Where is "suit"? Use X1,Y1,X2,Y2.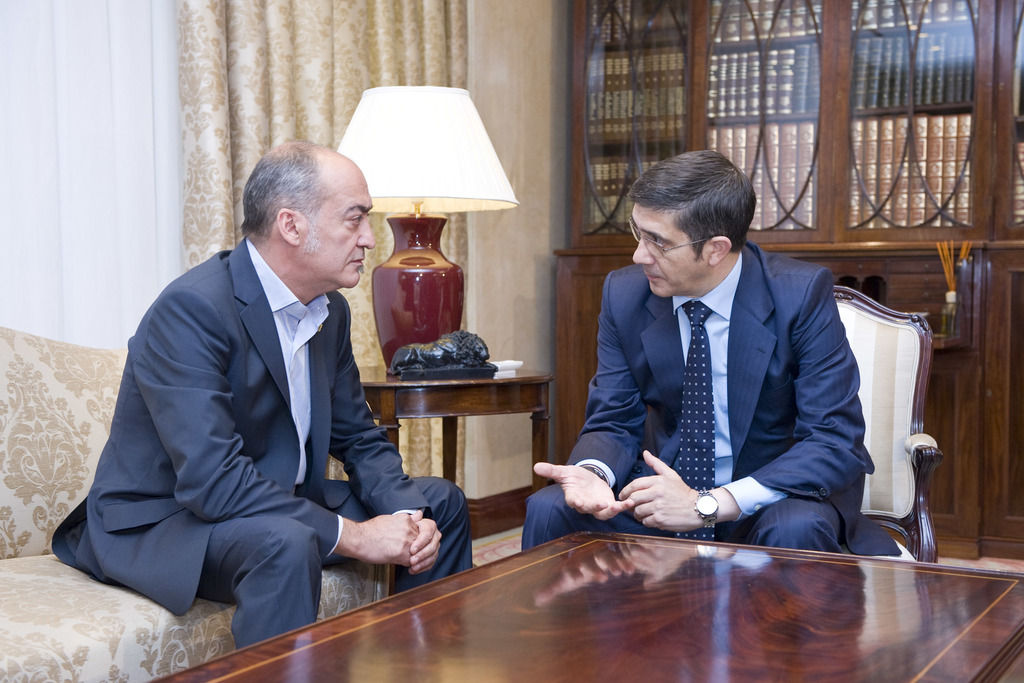
69,157,421,634.
